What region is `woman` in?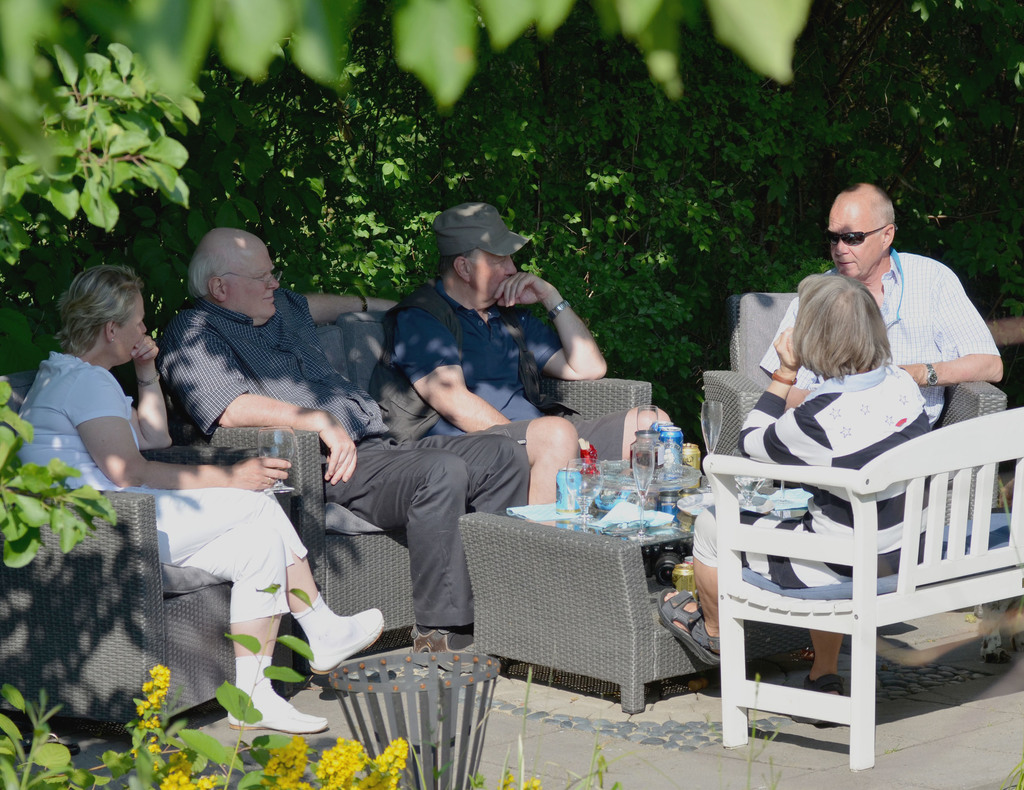
Rect(657, 276, 929, 707).
